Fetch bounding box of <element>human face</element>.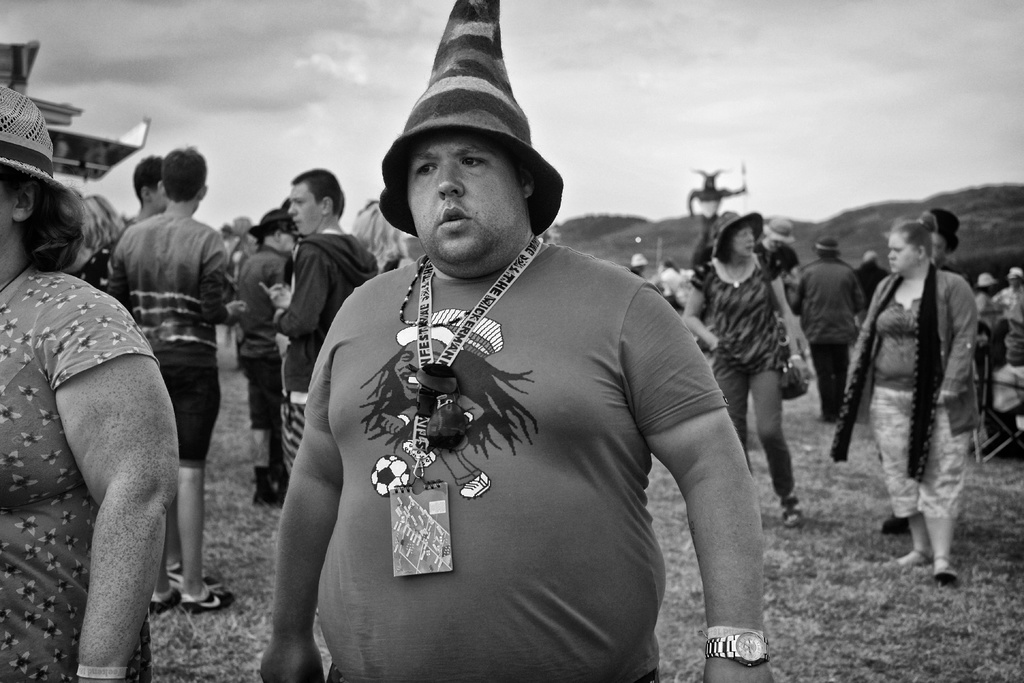
Bbox: (735,222,757,257).
